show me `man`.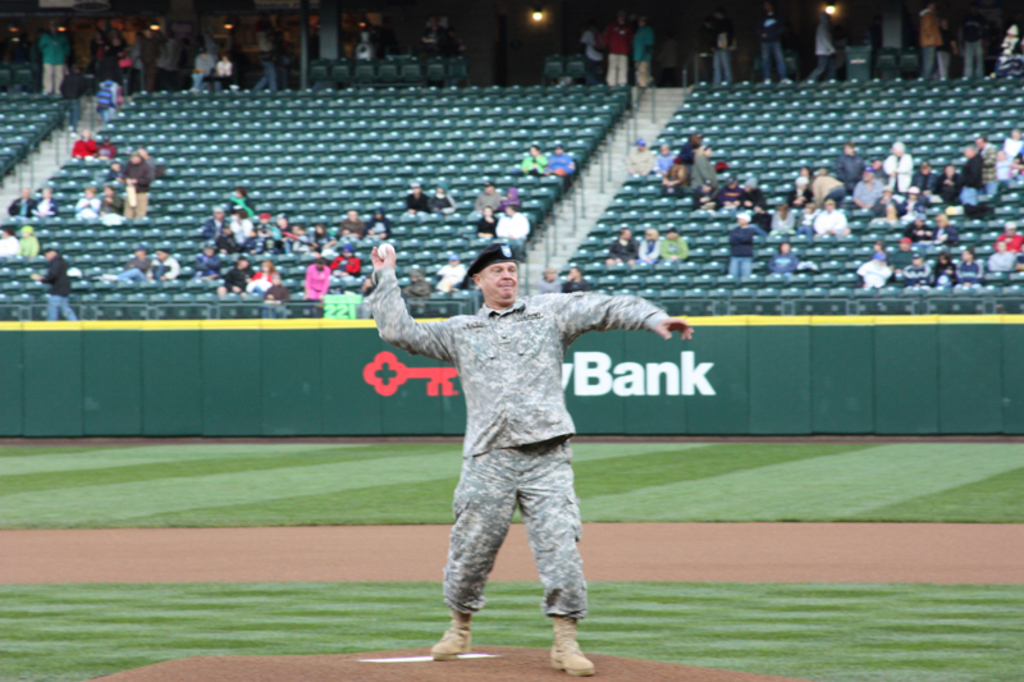
`man` is here: <box>8,184,37,218</box>.
